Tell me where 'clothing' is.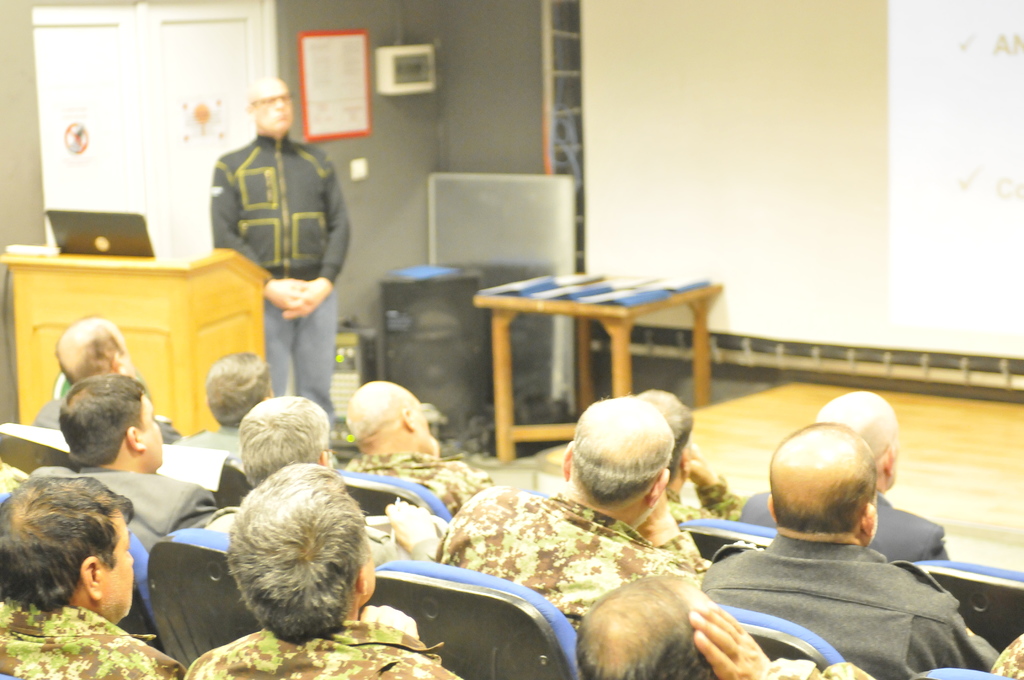
'clothing' is at (left=257, top=275, right=351, bottom=429).
